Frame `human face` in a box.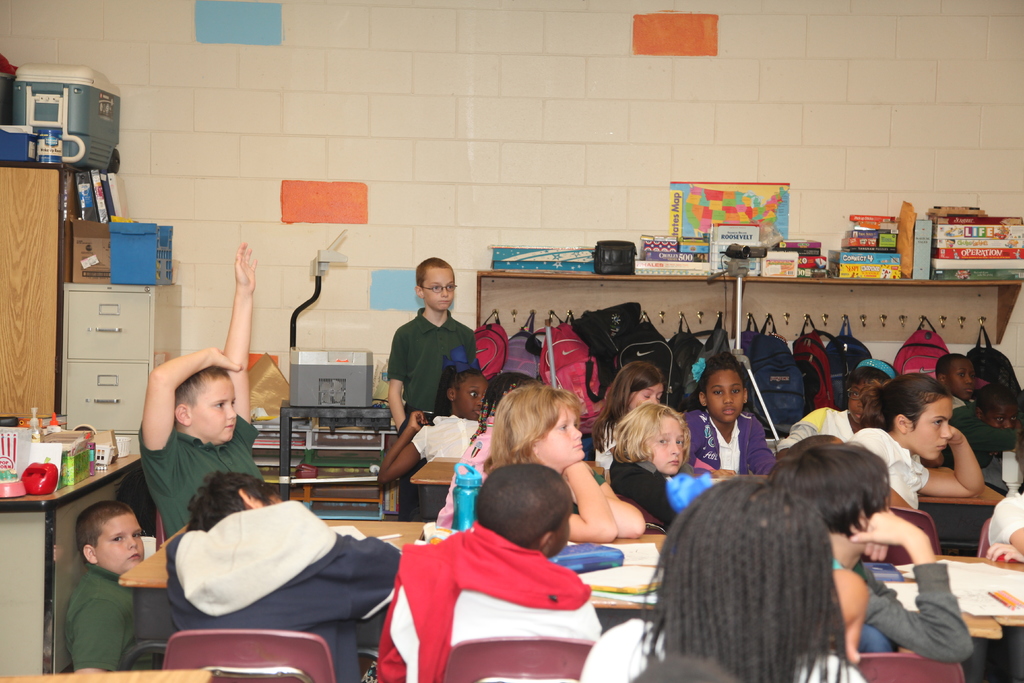
left=986, top=406, right=1018, bottom=431.
